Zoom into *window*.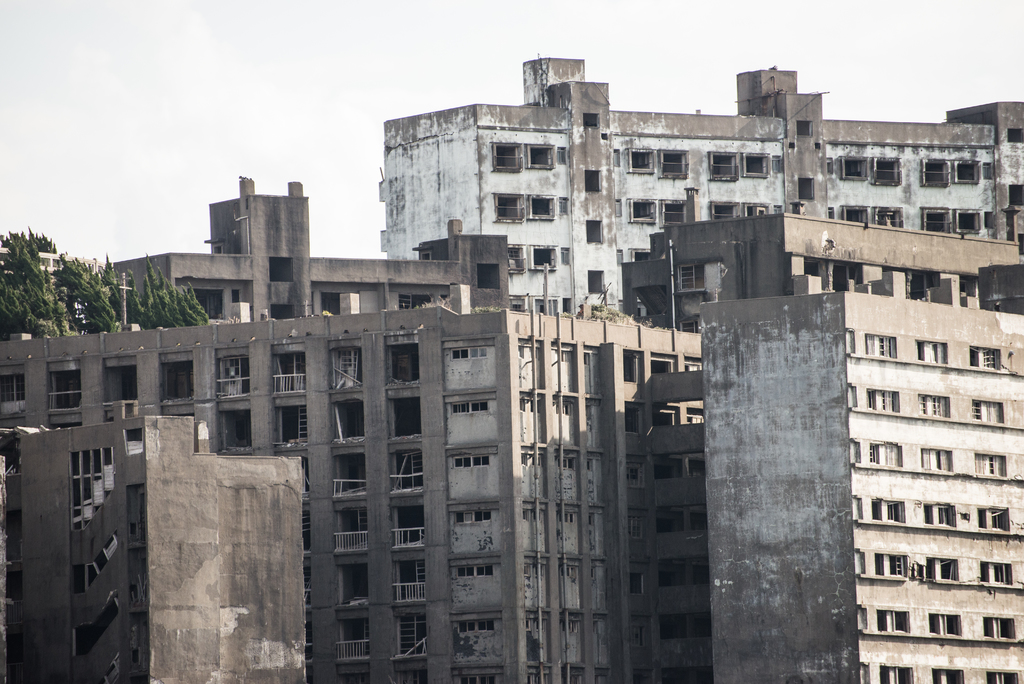
Zoom target: BBox(865, 332, 896, 355).
